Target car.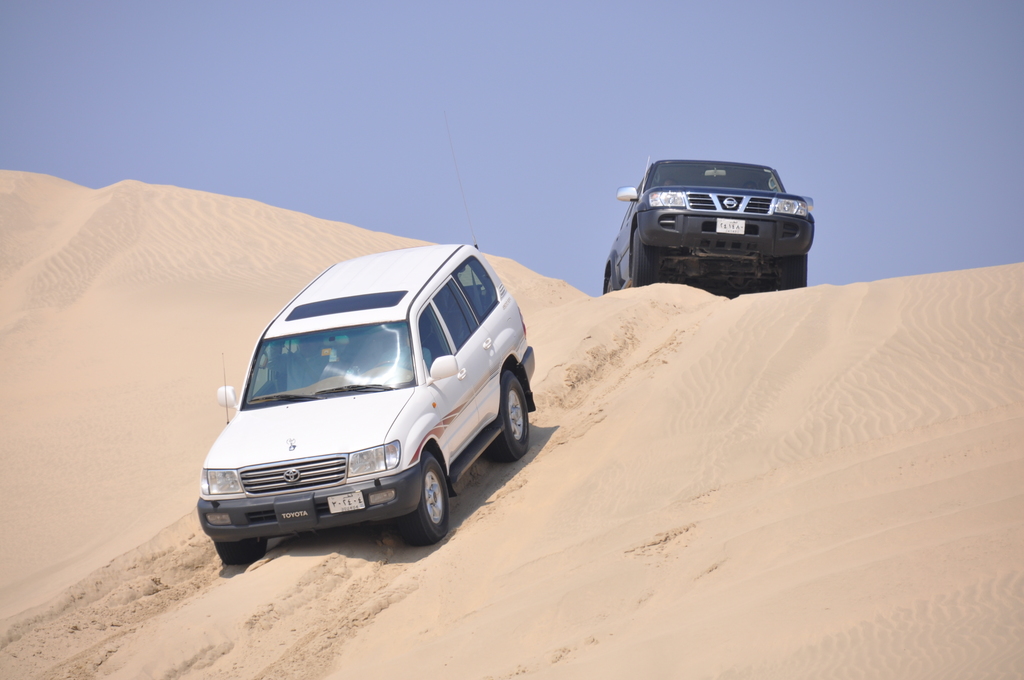
Target region: {"x1": 194, "y1": 111, "x2": 535, "y2": 568}.
